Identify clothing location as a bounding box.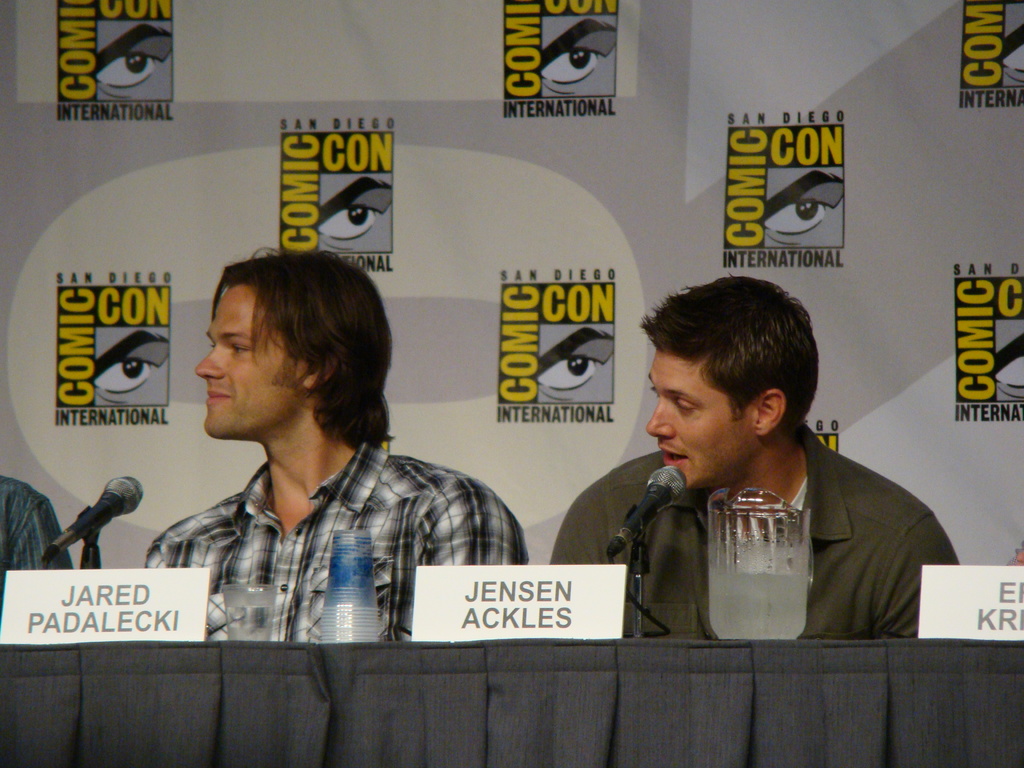
pyautogui.locateOnScreen(584, 410, 942, 655).
